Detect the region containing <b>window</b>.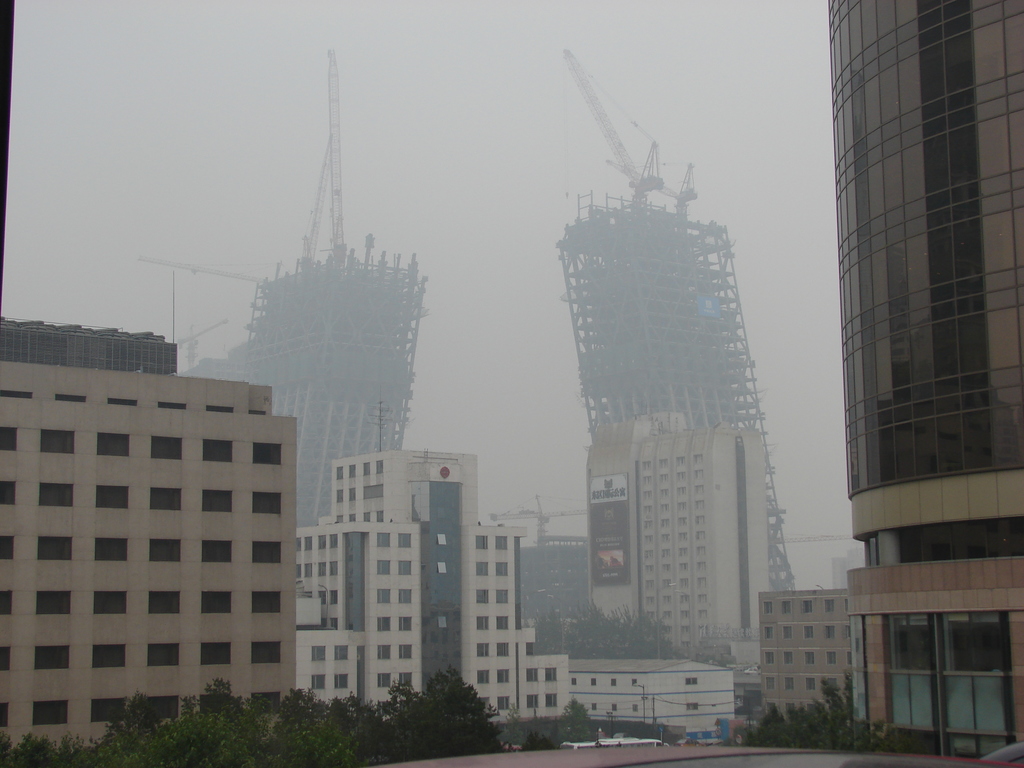
[676,531,689,543].
